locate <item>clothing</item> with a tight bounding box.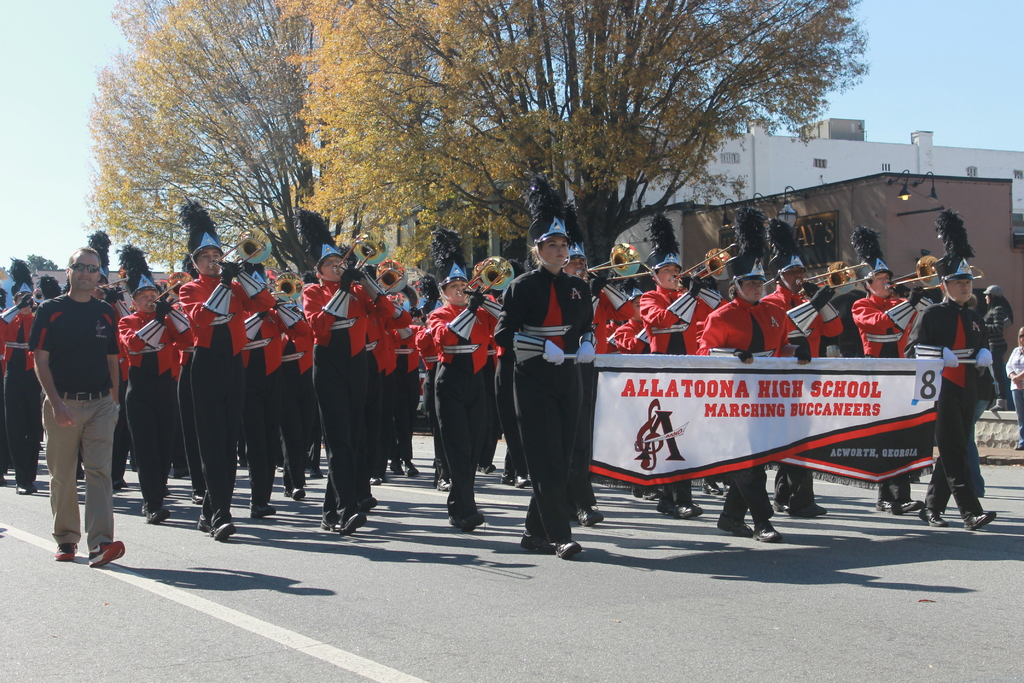
box=[175, 301, 201, 480].
